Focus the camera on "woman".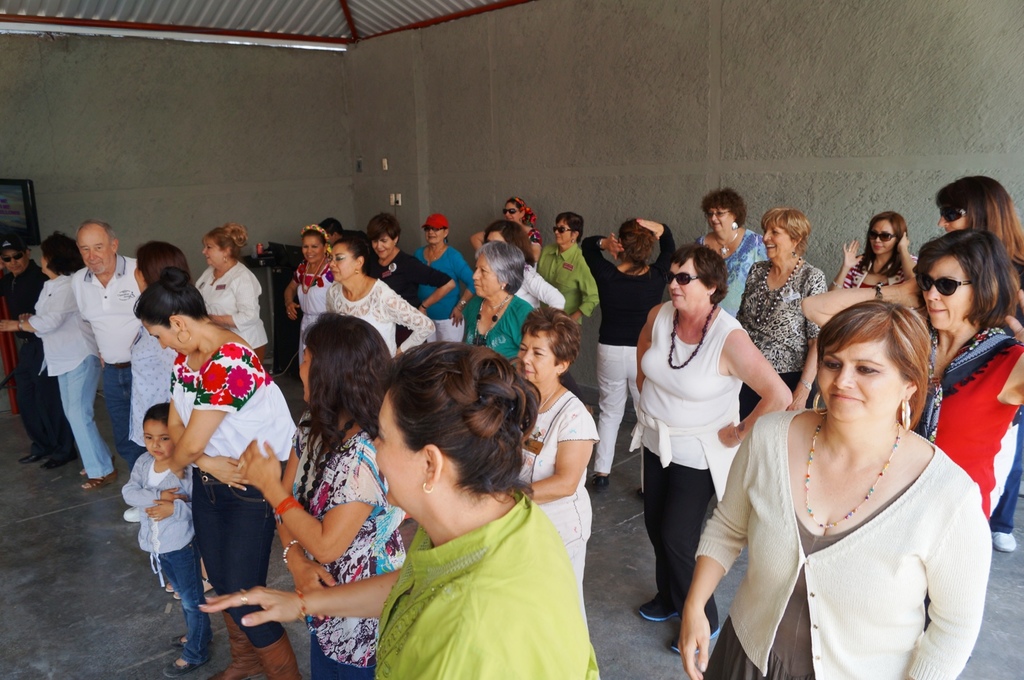
Focus region: <box>930,172,1023,341</box>.
